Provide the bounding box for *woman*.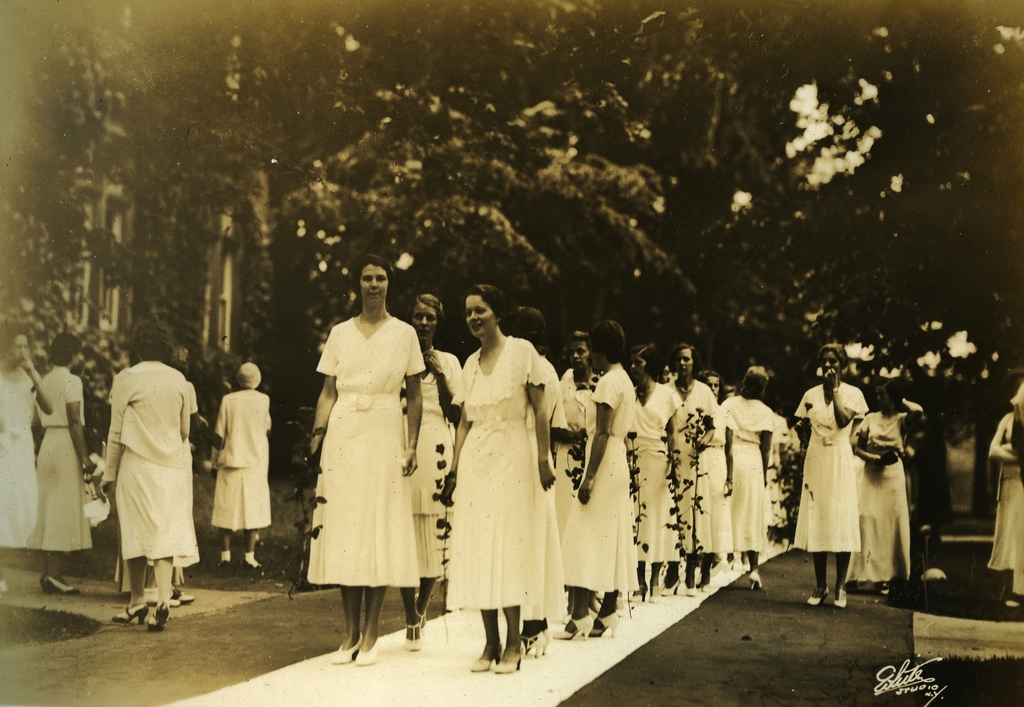
214:363:276:566.
